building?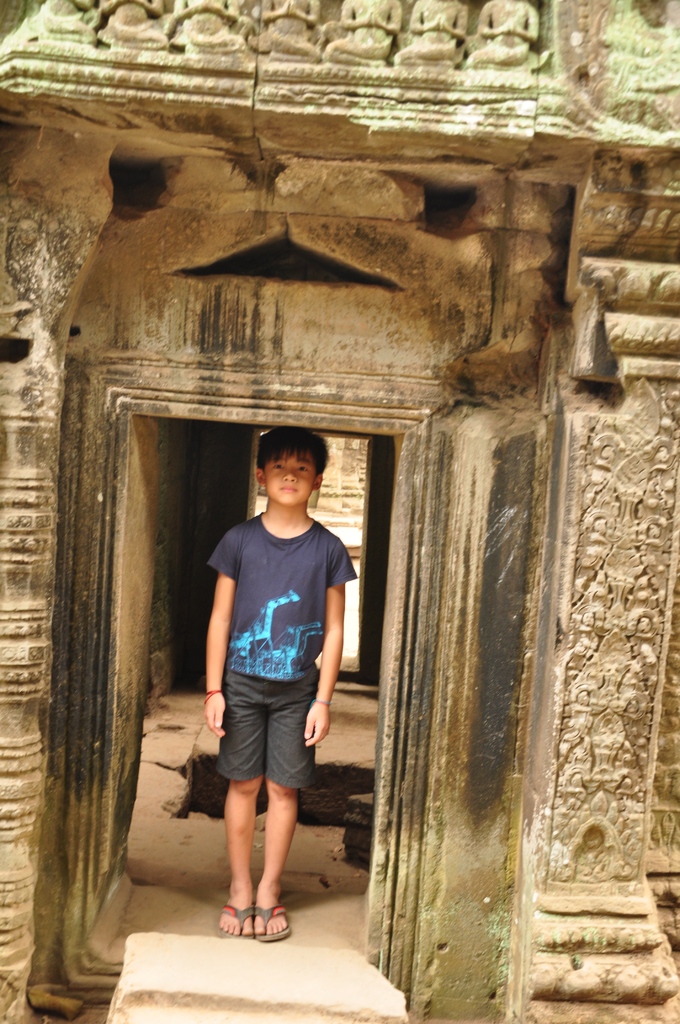
crop(0, 0, 679, 1023)
